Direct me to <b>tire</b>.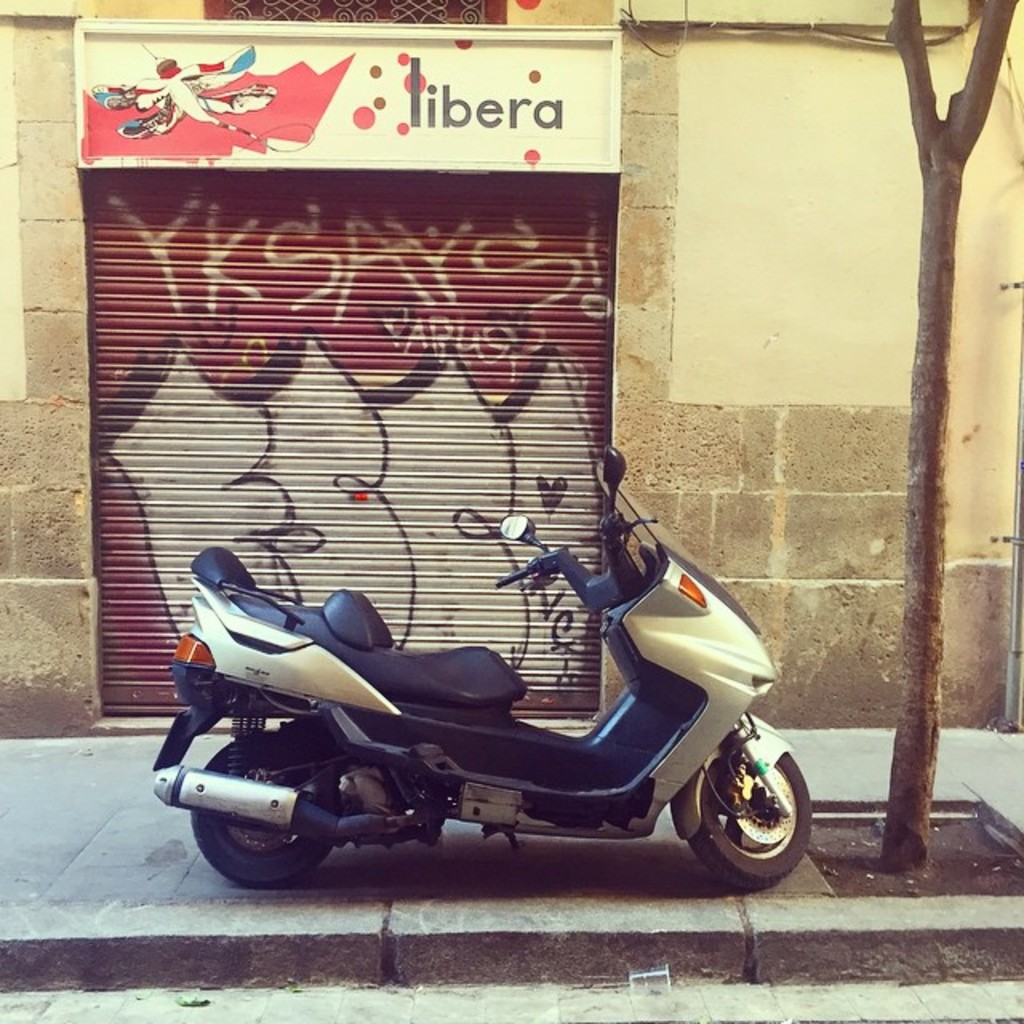
Direction: [192, 734, 339, 885].
